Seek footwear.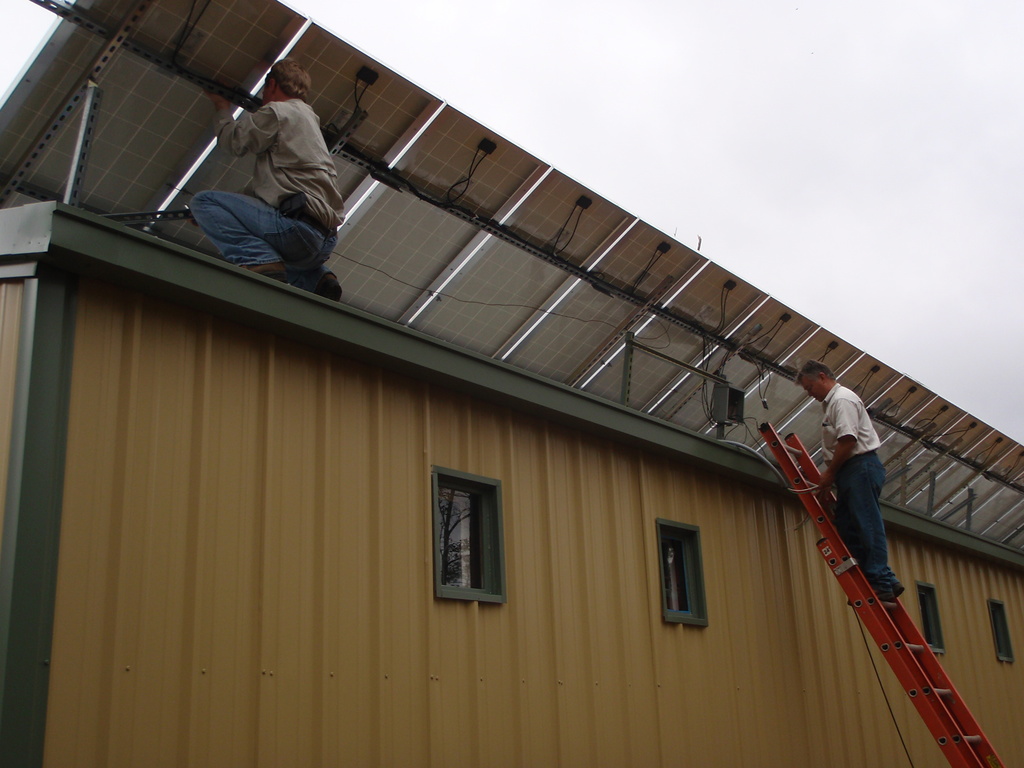
select_region(895, 581, 904, 592).
